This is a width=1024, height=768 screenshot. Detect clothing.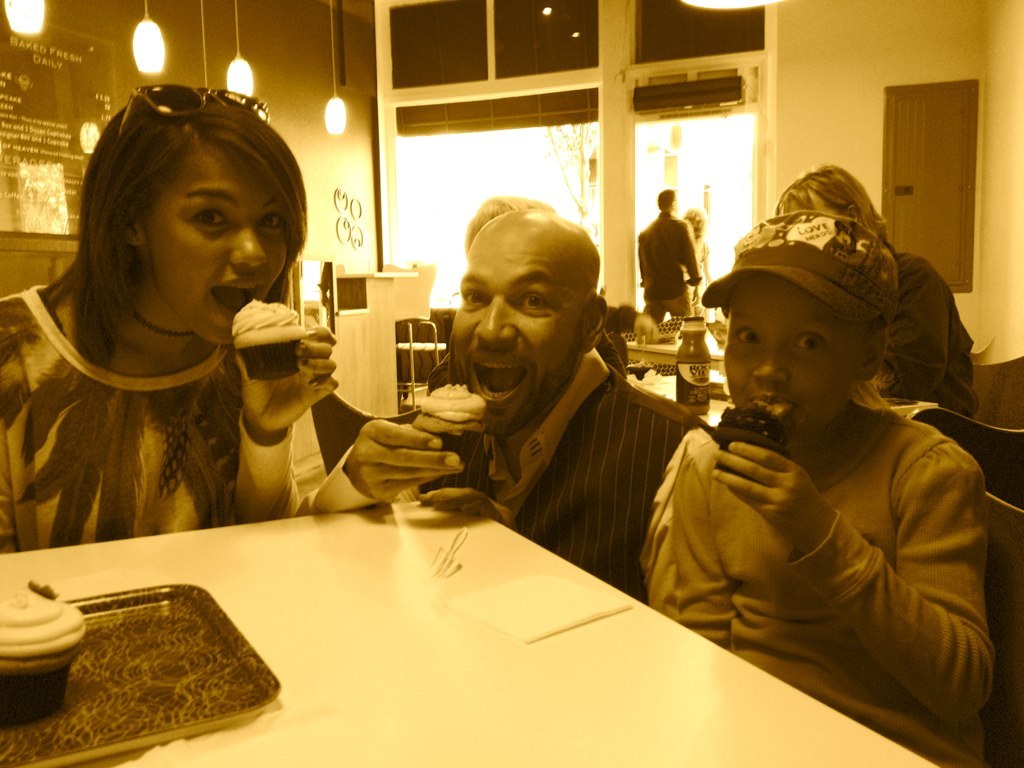
box(635, 208, 696, 311).
